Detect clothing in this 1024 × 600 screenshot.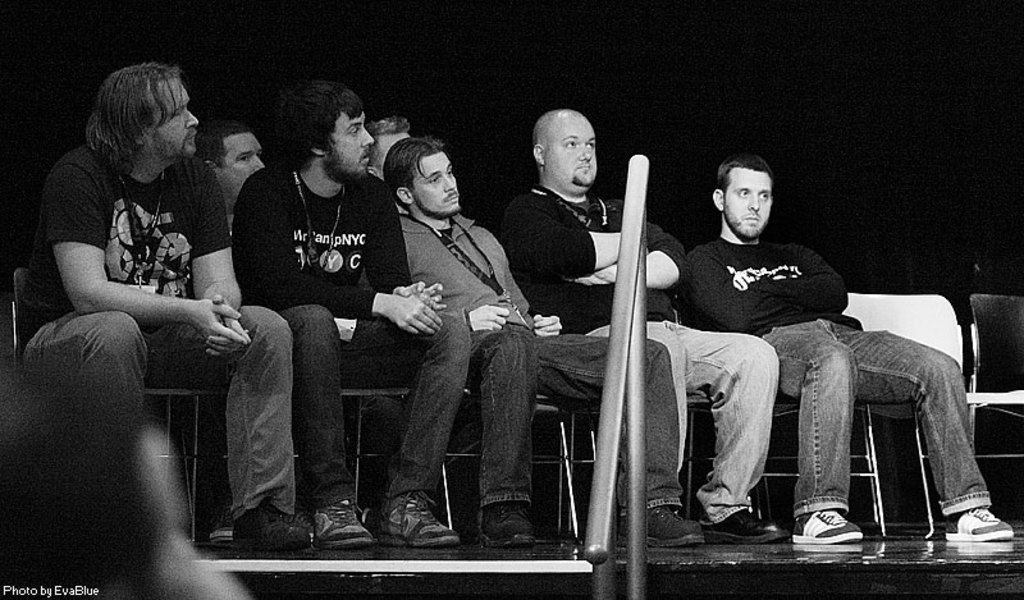
Detection: rect(31, 78, 242, 462).
